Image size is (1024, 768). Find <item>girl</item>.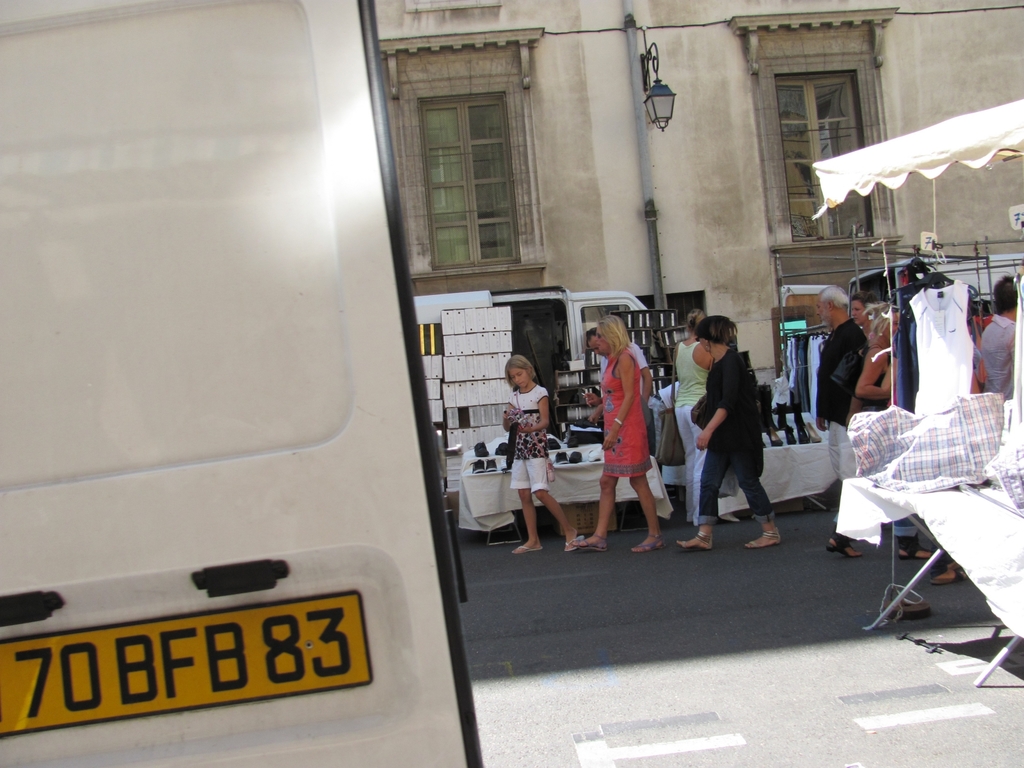
[499, 353, 578, 554].
